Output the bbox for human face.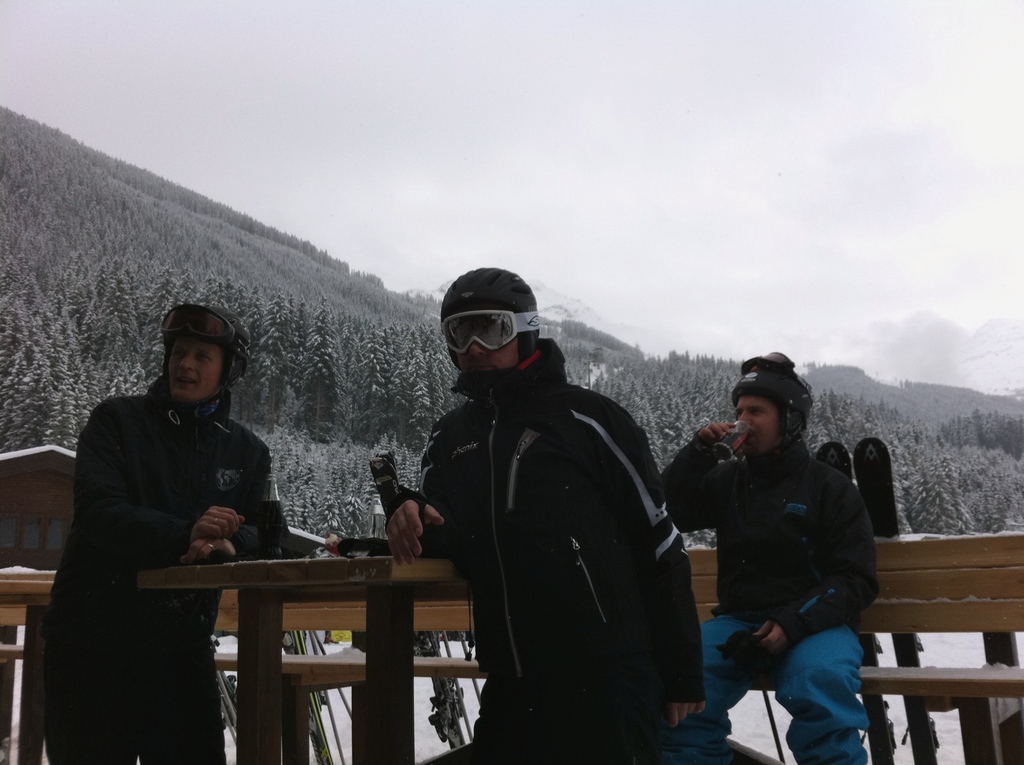
[172,337,226,405].
